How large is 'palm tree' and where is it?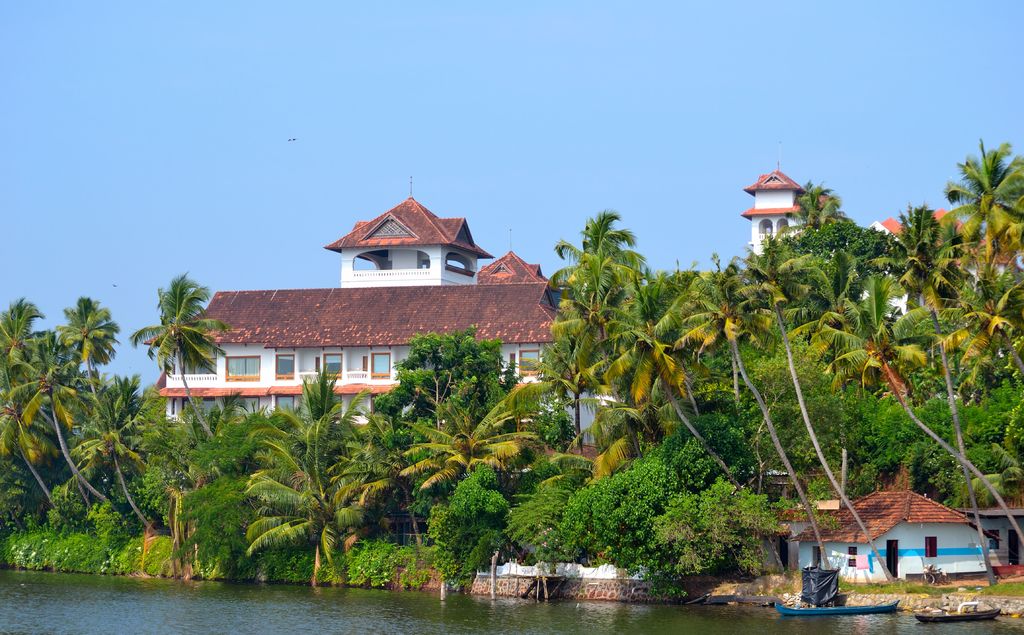
Bounding box: l=684, t=271, r=763, b=442.
